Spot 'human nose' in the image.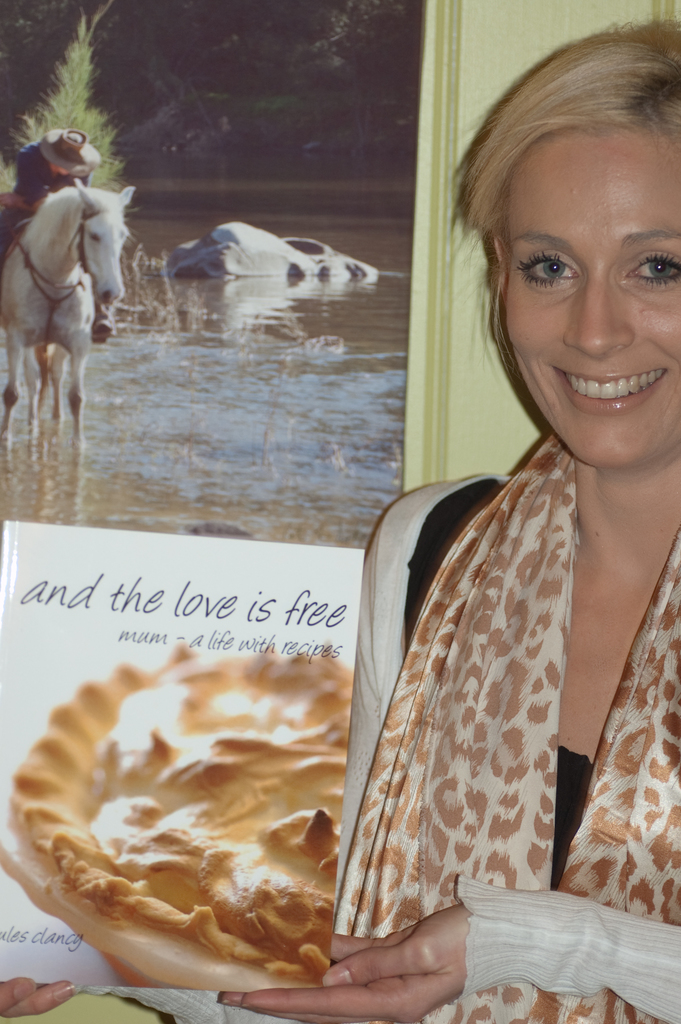
'human nose' found at (563, 277, 628, 361).
